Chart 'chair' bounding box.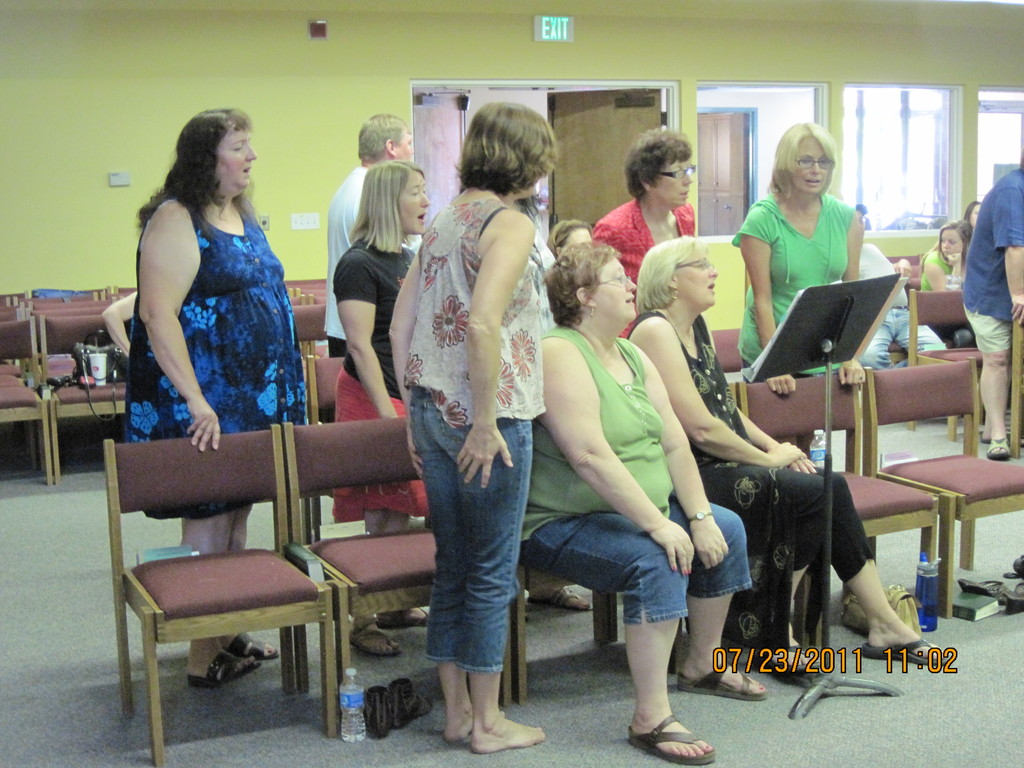
Charted: 713:324:745:387.
